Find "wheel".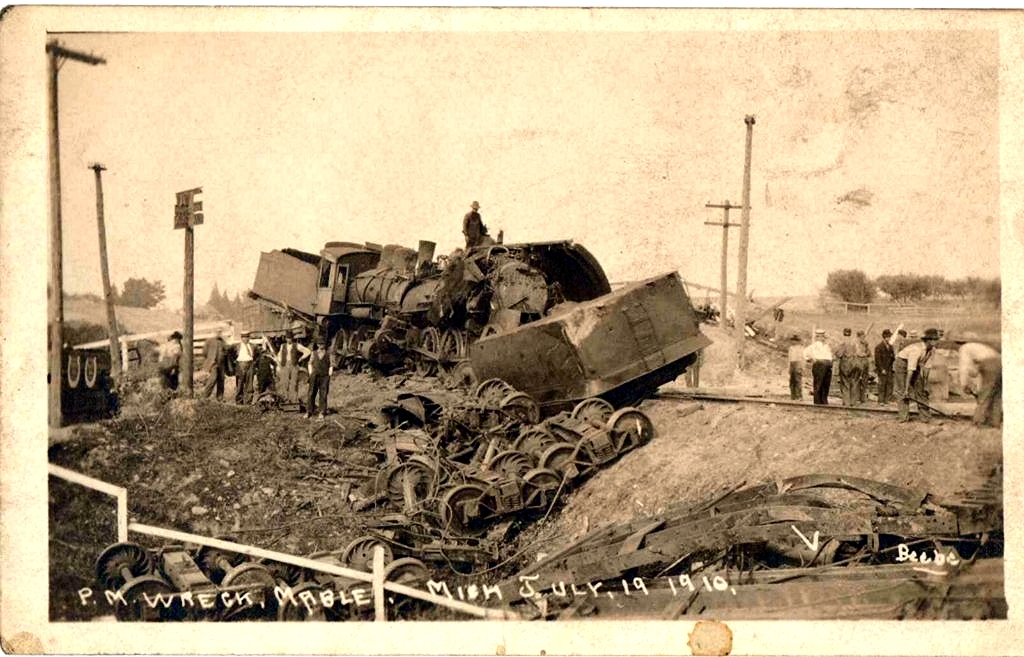
detection(114, 576, 183, 622).
